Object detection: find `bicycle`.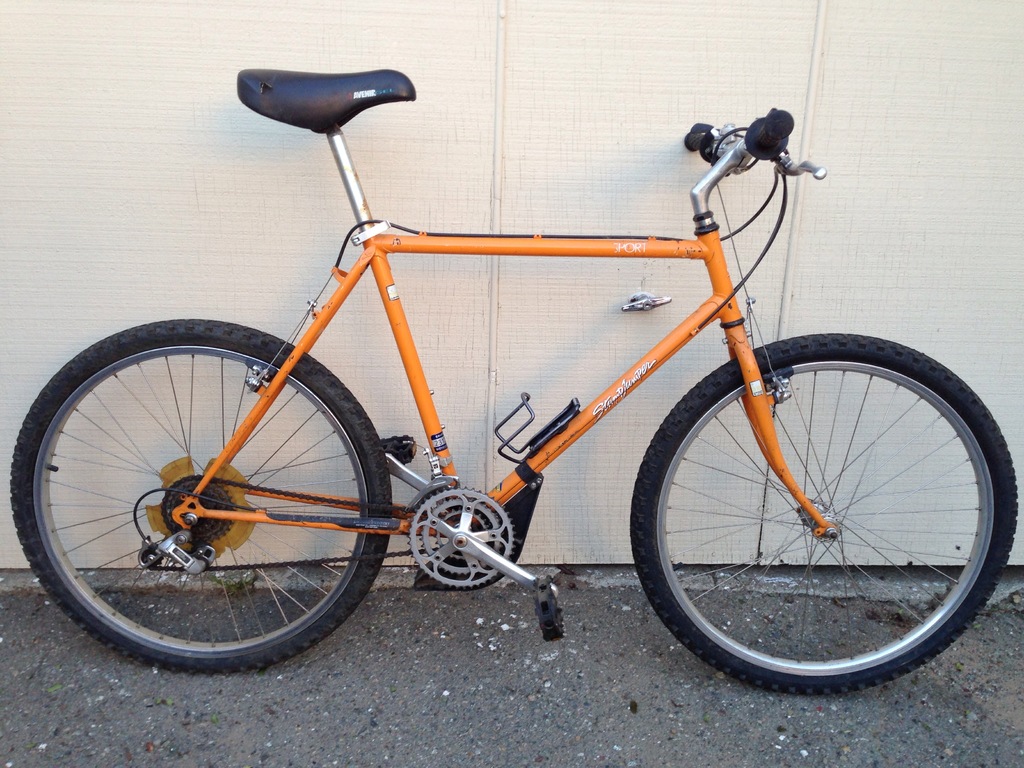
locate(0, 56, 1021, 691).
